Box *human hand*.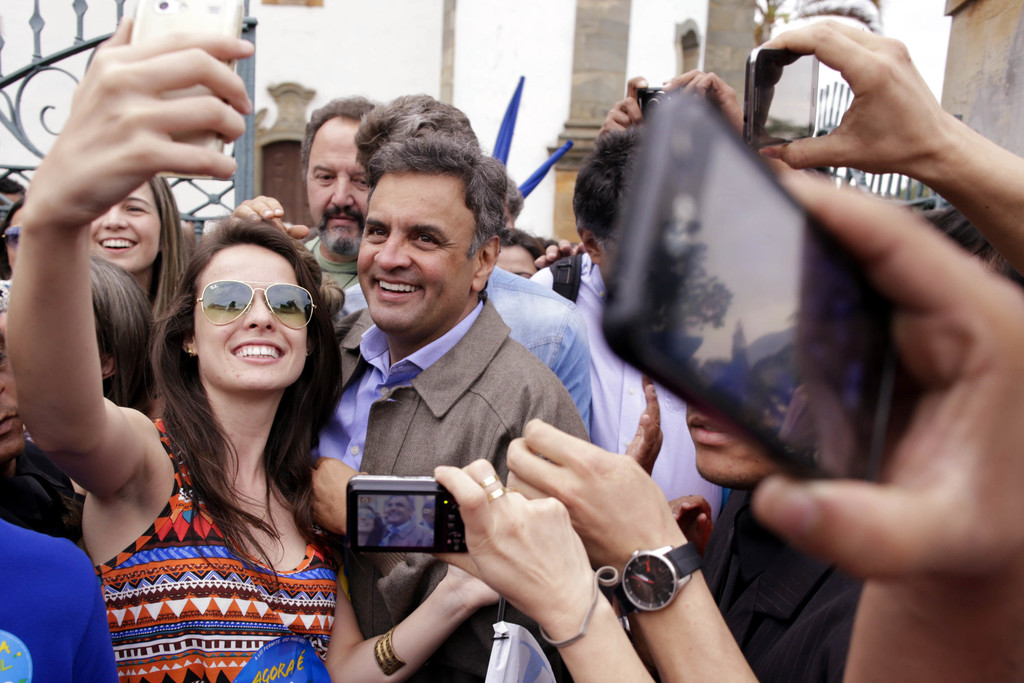
<region>433, 457, 592, 625</region>.
